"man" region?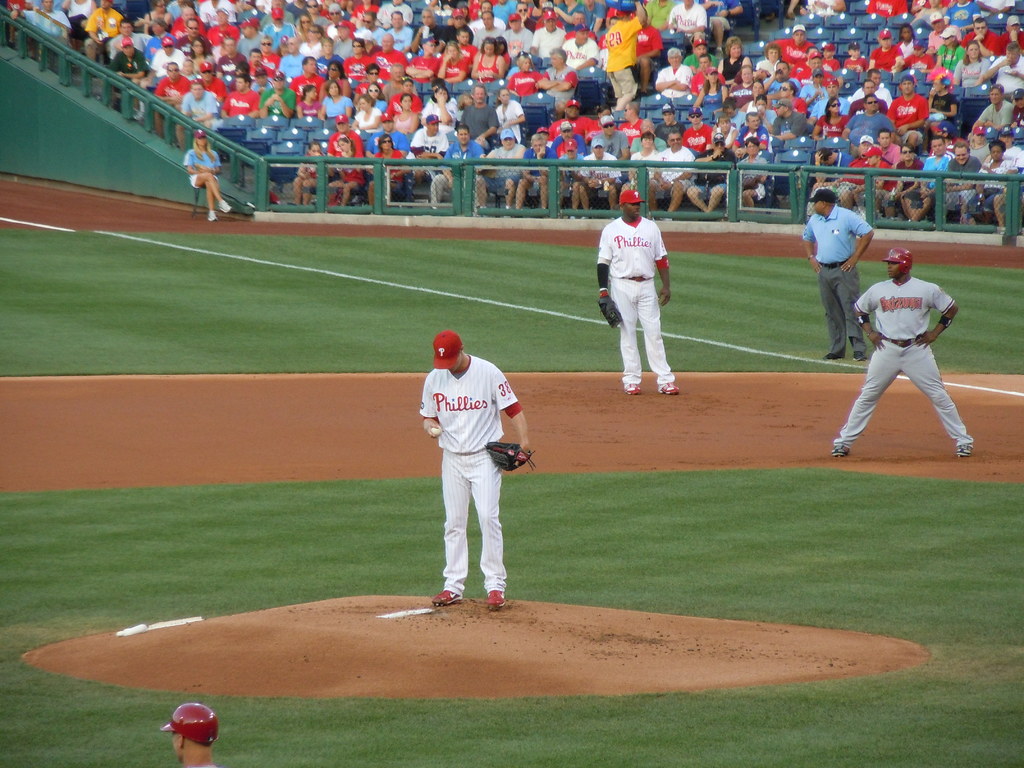
crop(176, 20, 212, 53)
